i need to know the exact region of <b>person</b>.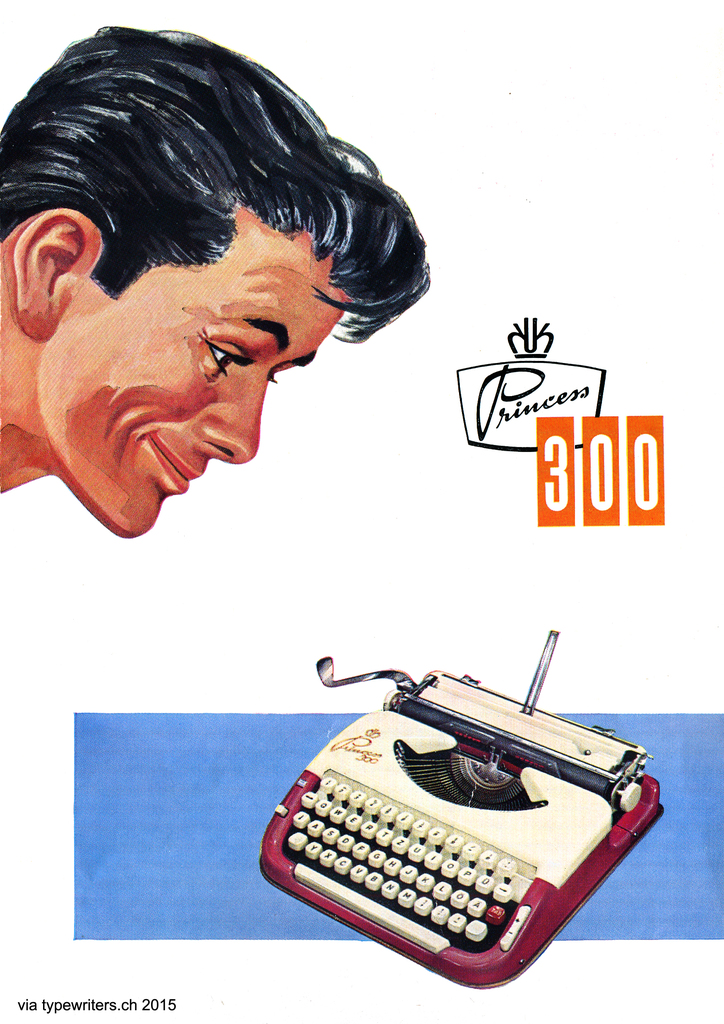
Region: BBox(0, 24, 431, 536).
